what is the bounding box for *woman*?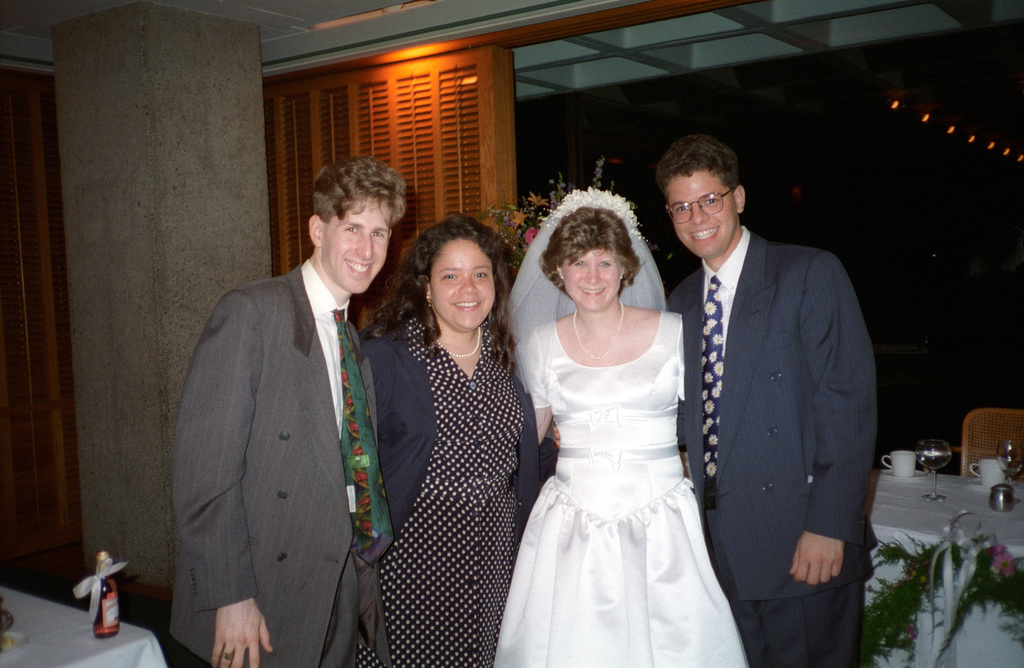
492,193,756,667.
